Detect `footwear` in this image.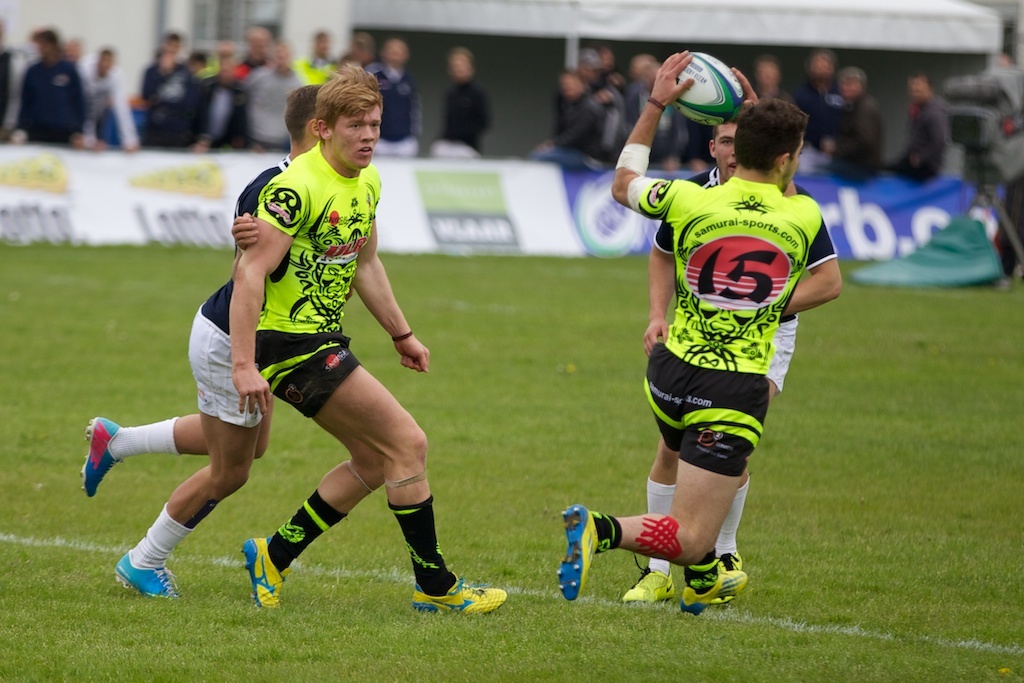
Detection: <region>680, 565, 749, 615</region>.
